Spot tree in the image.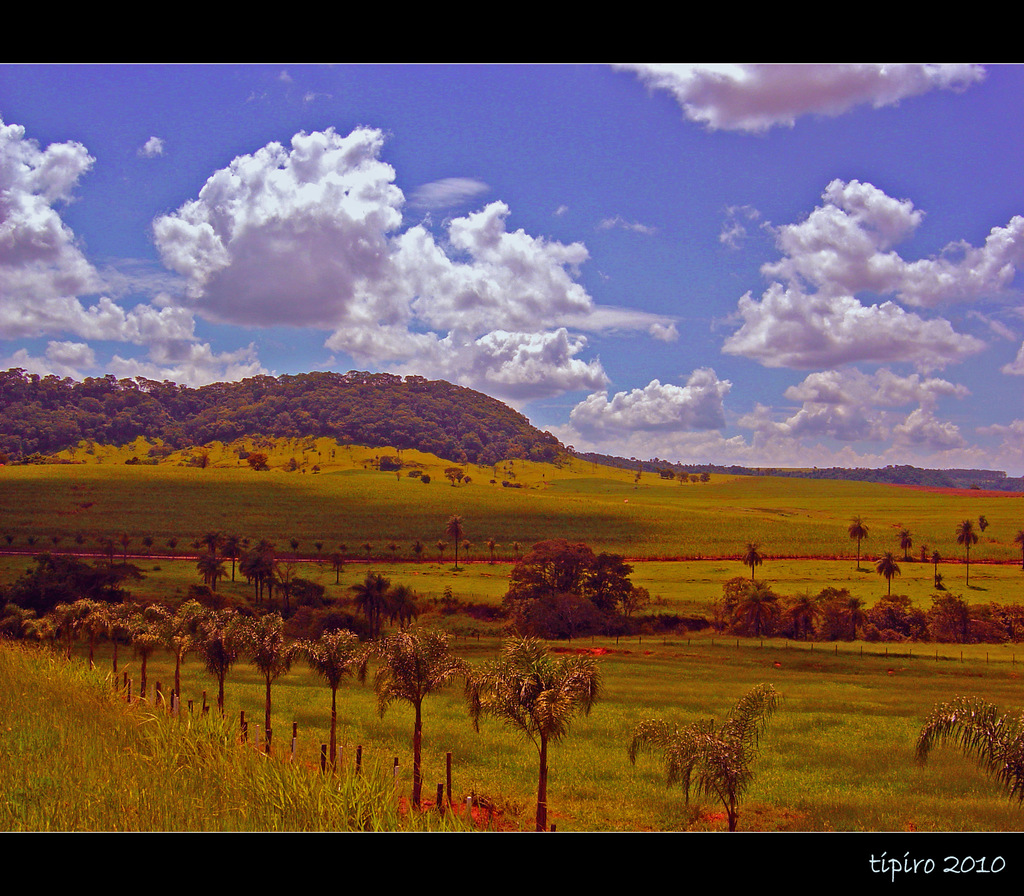
tree found at rect(444, 516, 466, 572).
